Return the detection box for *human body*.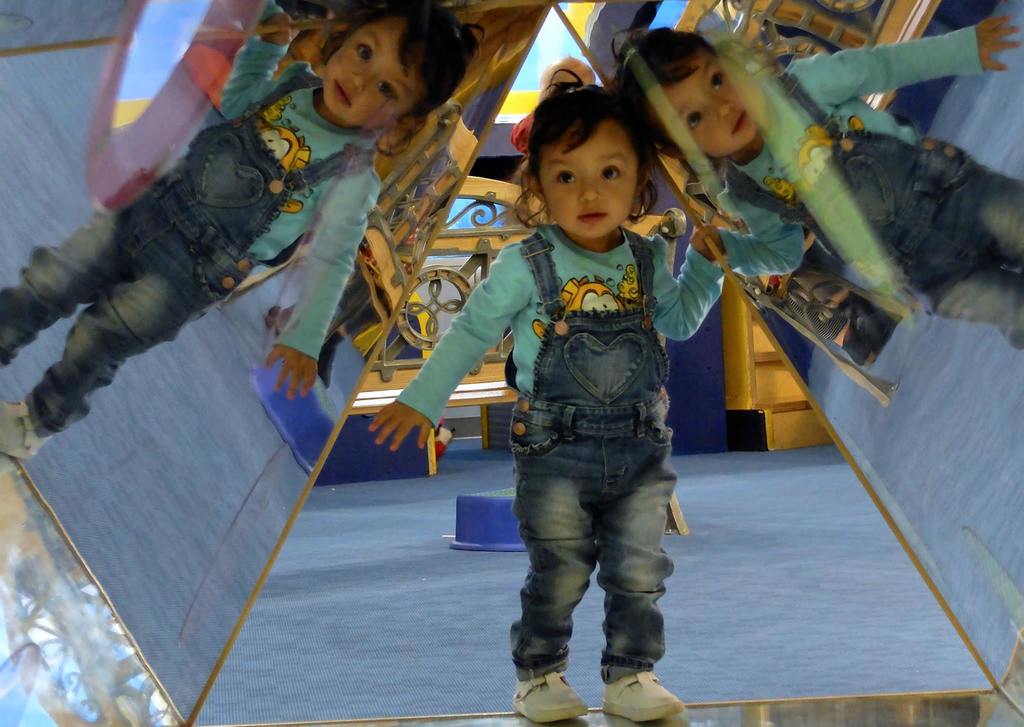
BBox(0, 0, 480, 468).
